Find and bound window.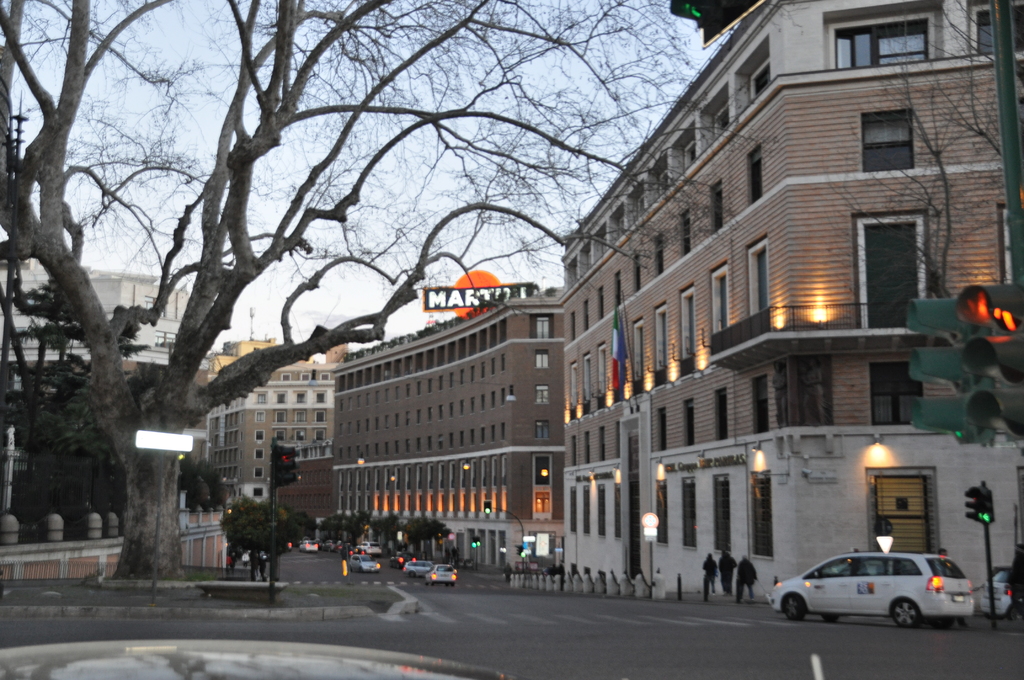
Bound: <region>633, 251, 643, 291</region>.
